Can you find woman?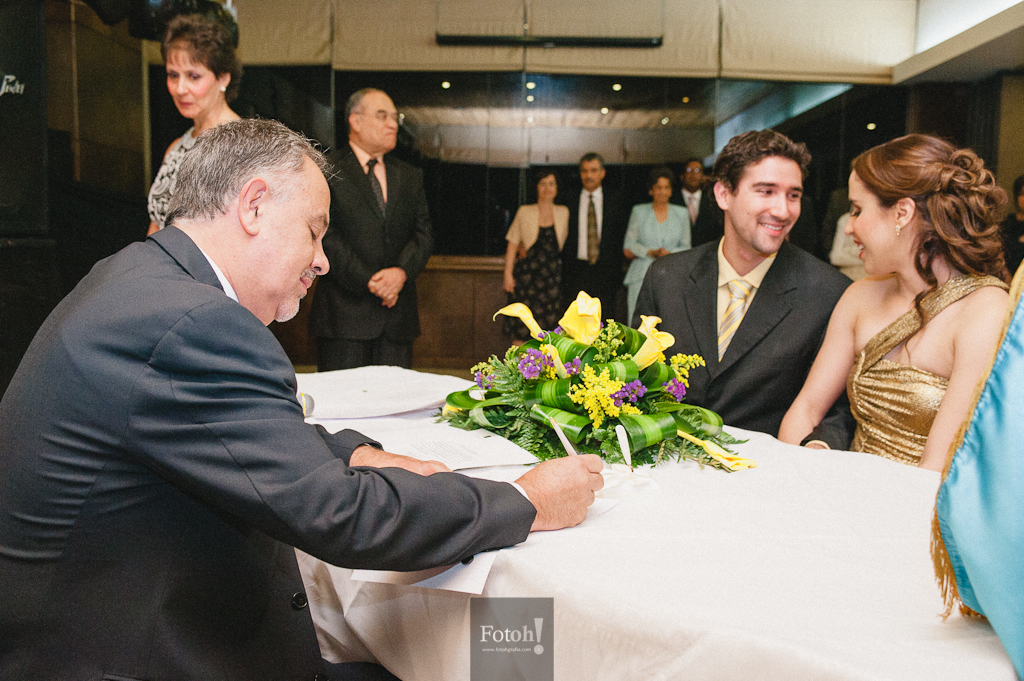
Yes, bounding box: box=[504, 171, 571, 348].
